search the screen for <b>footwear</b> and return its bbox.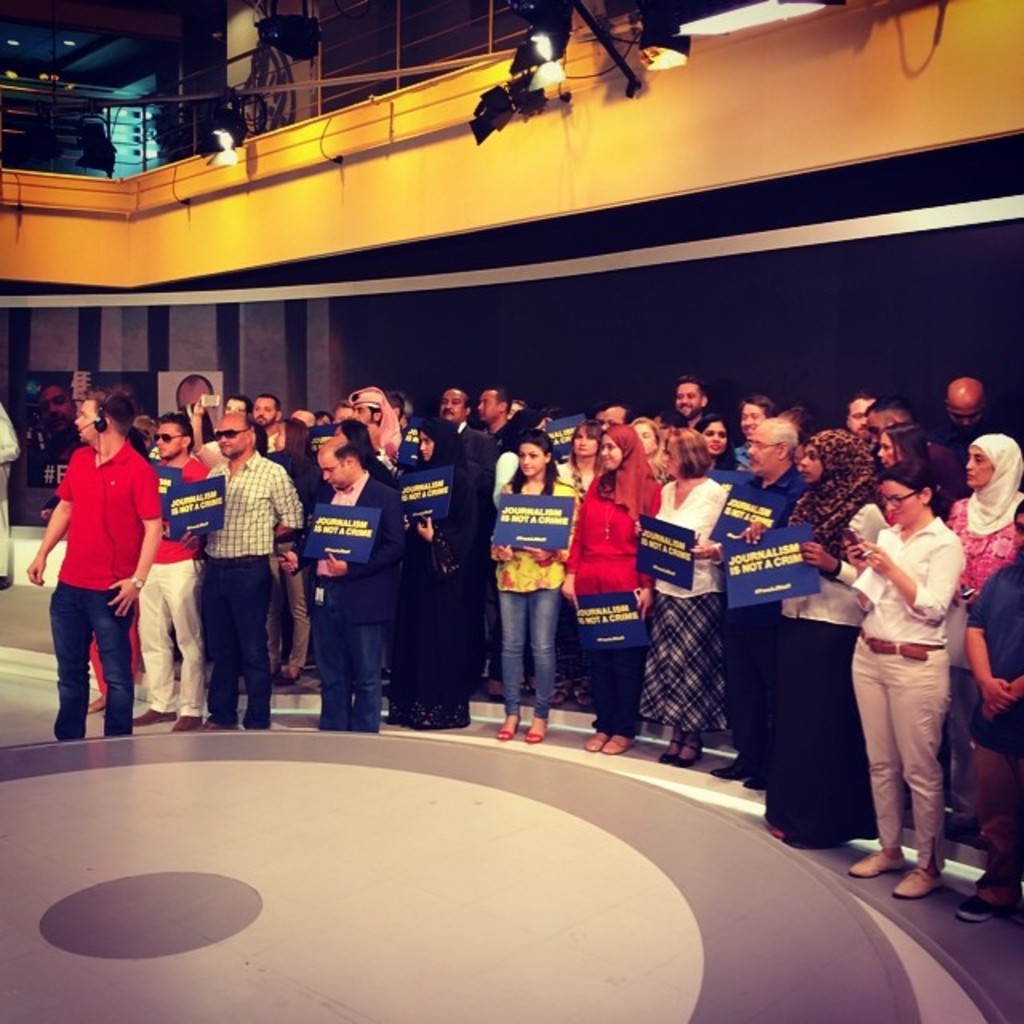
Found: <region>200, 718, 221, 733</region>.
